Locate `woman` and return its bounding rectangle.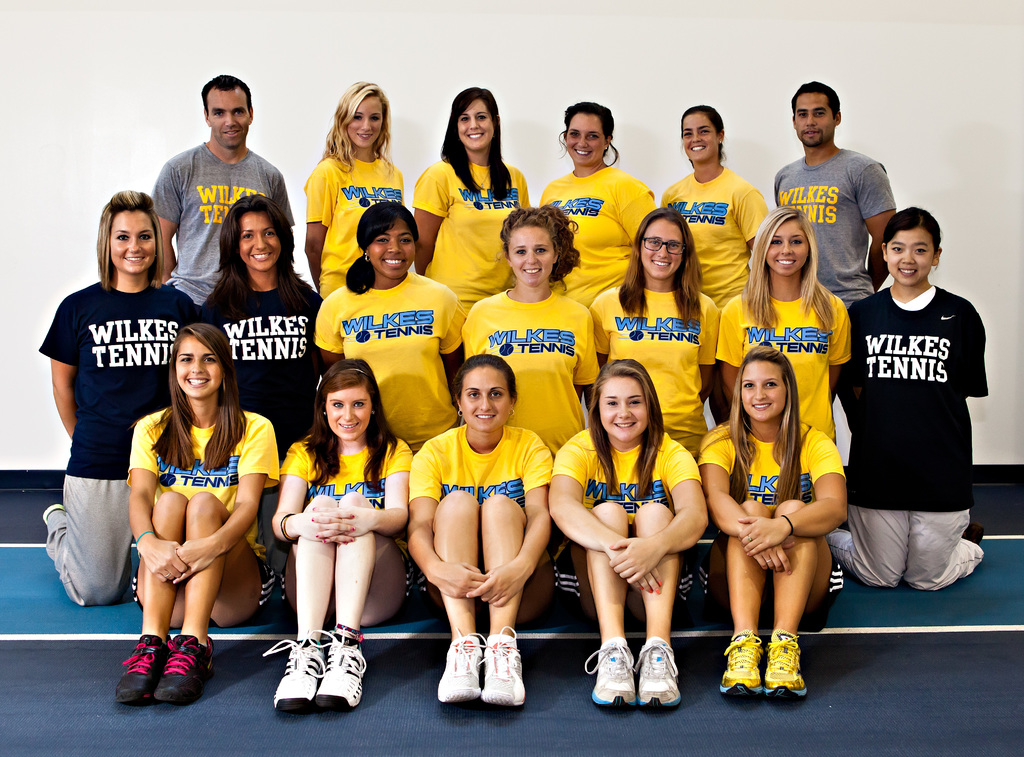
BBox(120, 322, 273, 712).
